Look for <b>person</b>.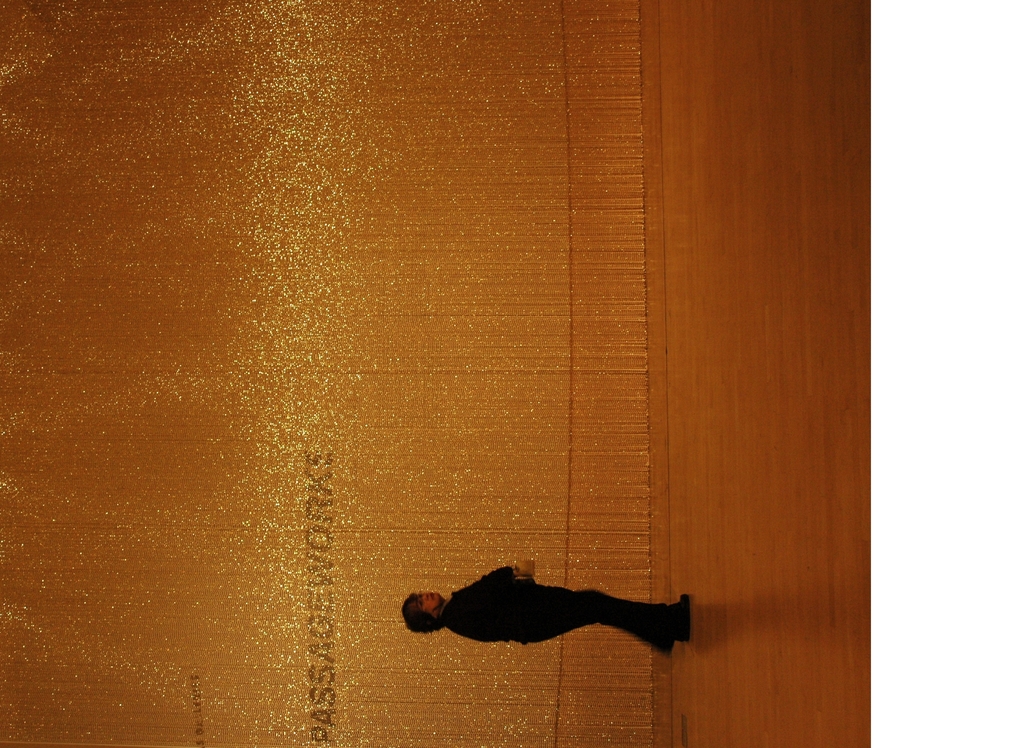
Found: box(392, 543, 679, 687).
